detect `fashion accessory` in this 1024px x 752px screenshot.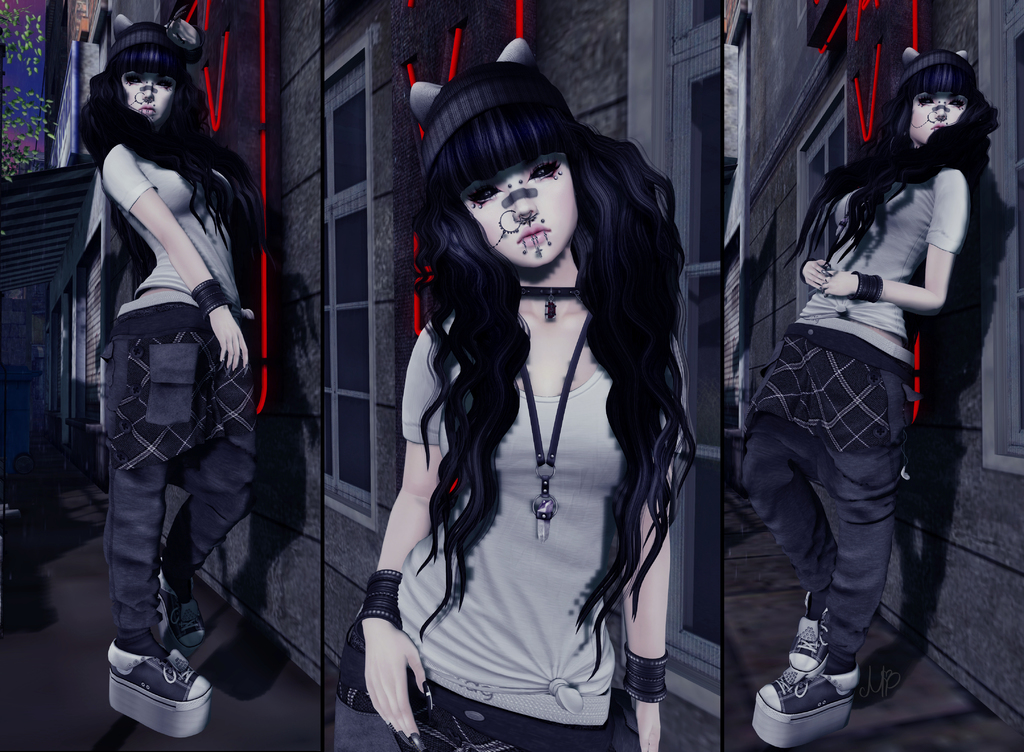
Detection: locate(911, 109, 943, 127).
